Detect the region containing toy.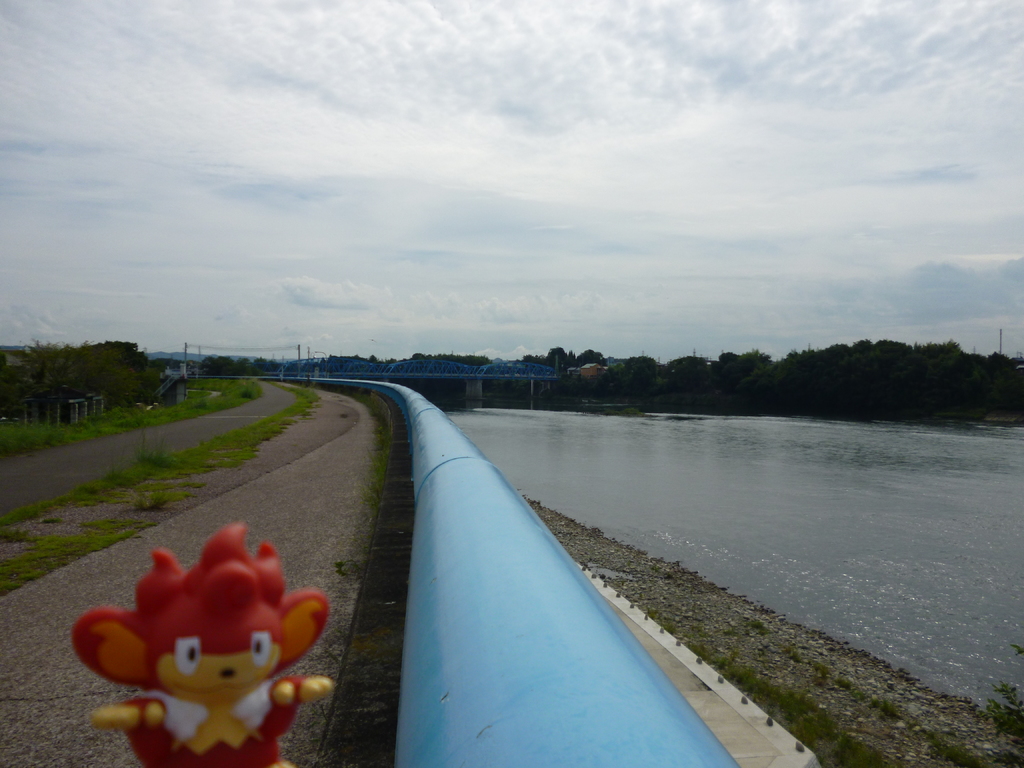
detection(86, 512, 351, 764).
